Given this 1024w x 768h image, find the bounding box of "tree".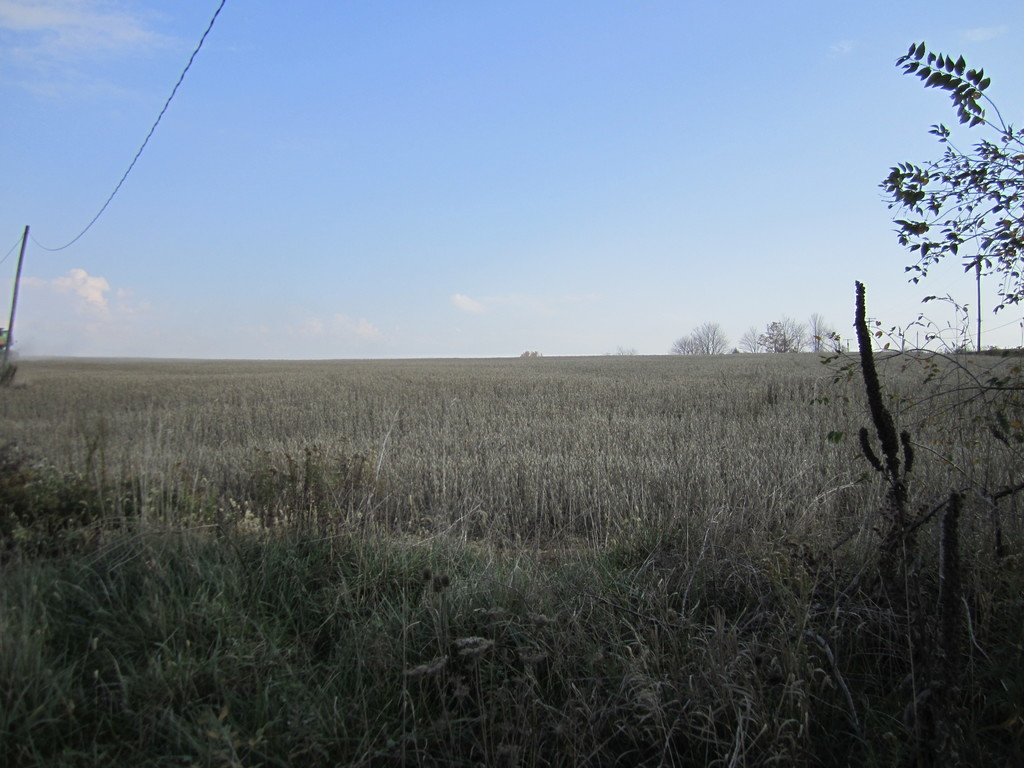
l=769, t=320, r=805, b=353.
